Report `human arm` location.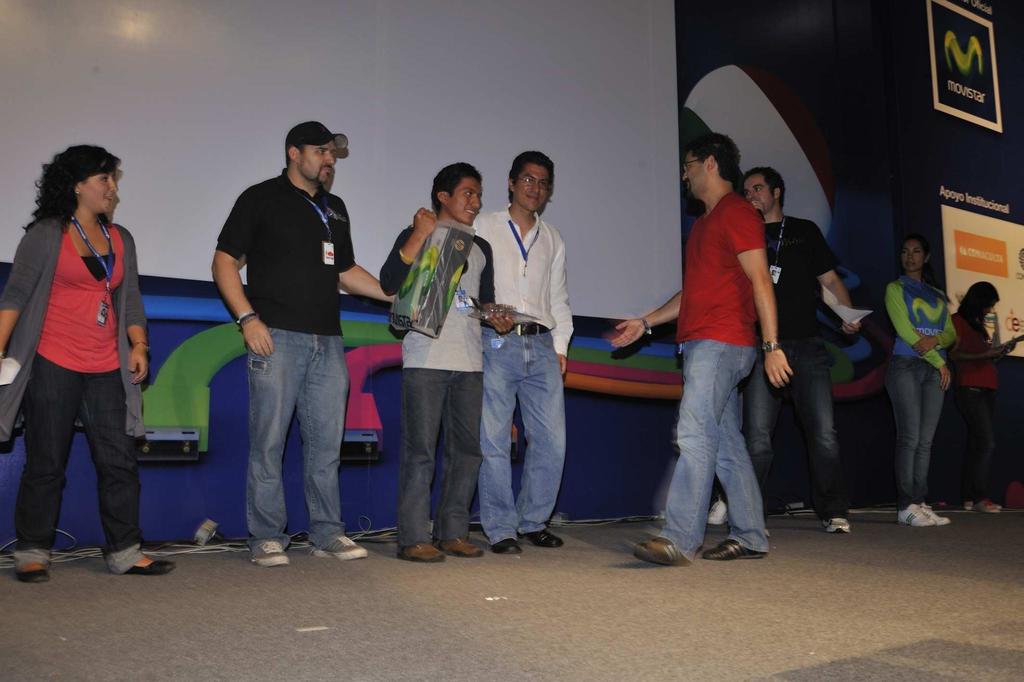
Report: (605, 288, 684, 344).
